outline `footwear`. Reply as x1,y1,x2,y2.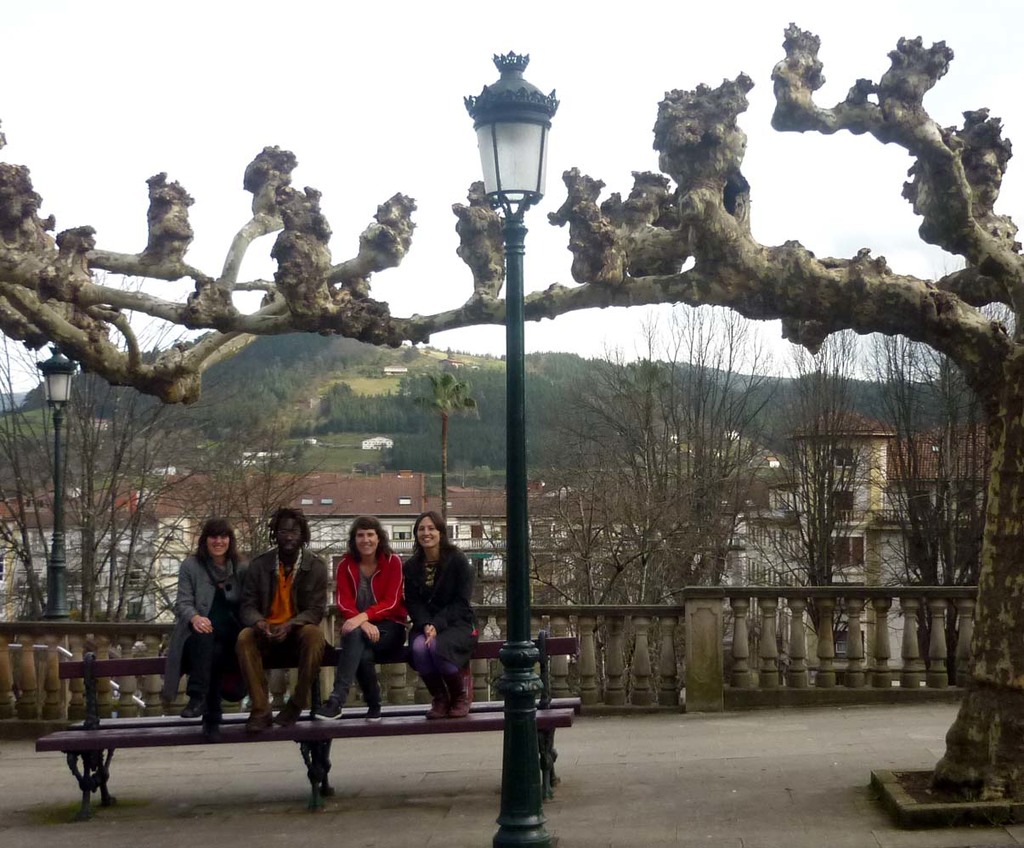
314,700,342,723.
